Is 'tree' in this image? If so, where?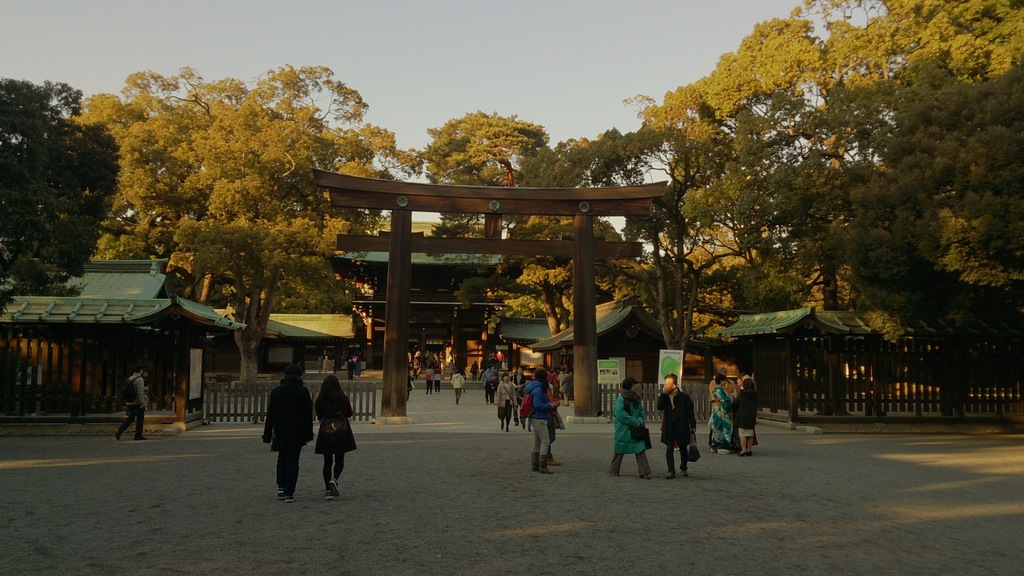
Yes, at locate(0, 72, 114, 296).
